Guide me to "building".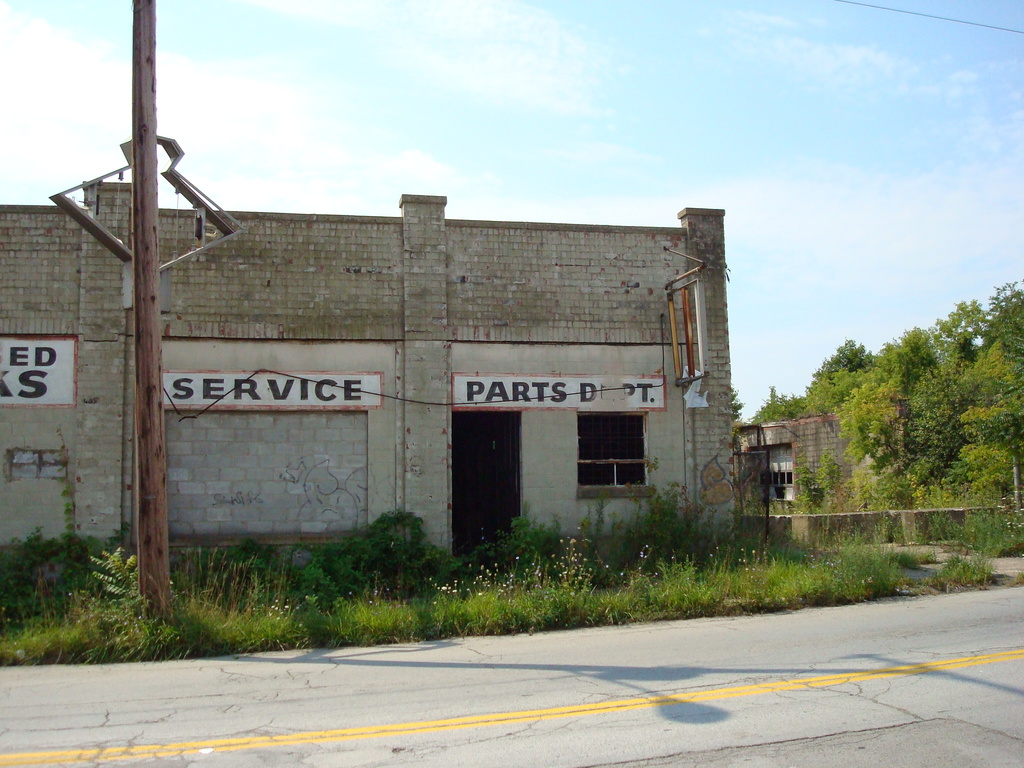
Guidance: l=0, t=183, r=738, b=585.
